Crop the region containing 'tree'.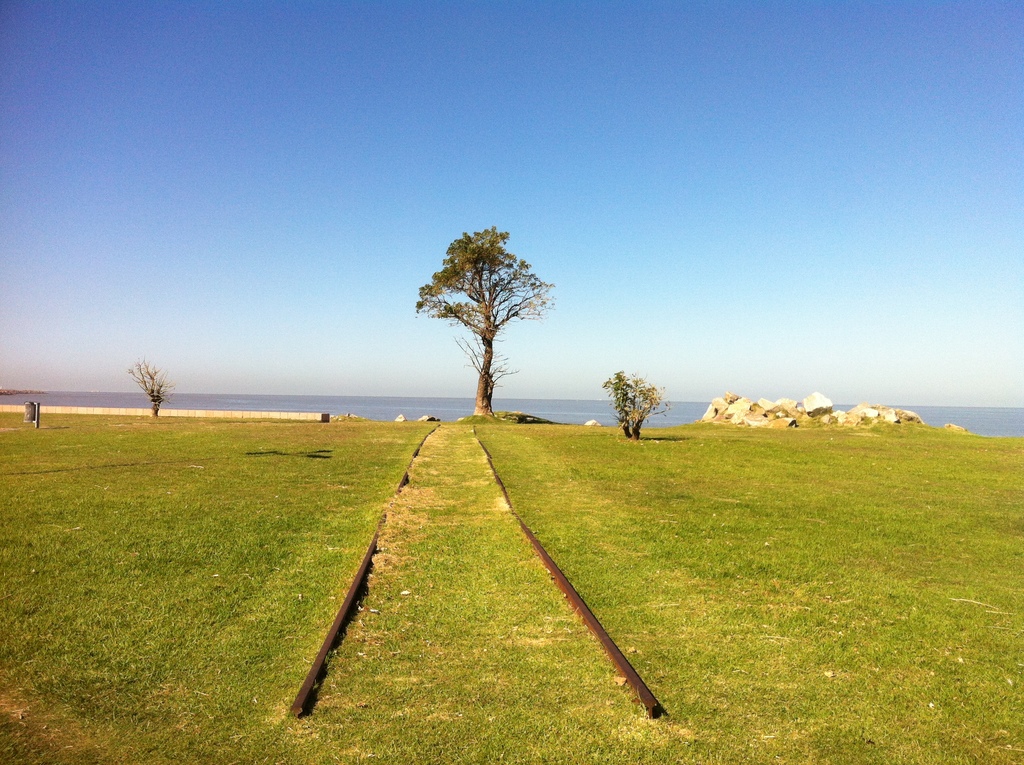
Crop region: {"x1": 600, "y1": 362, "x2": 675, "y2": 446}.
